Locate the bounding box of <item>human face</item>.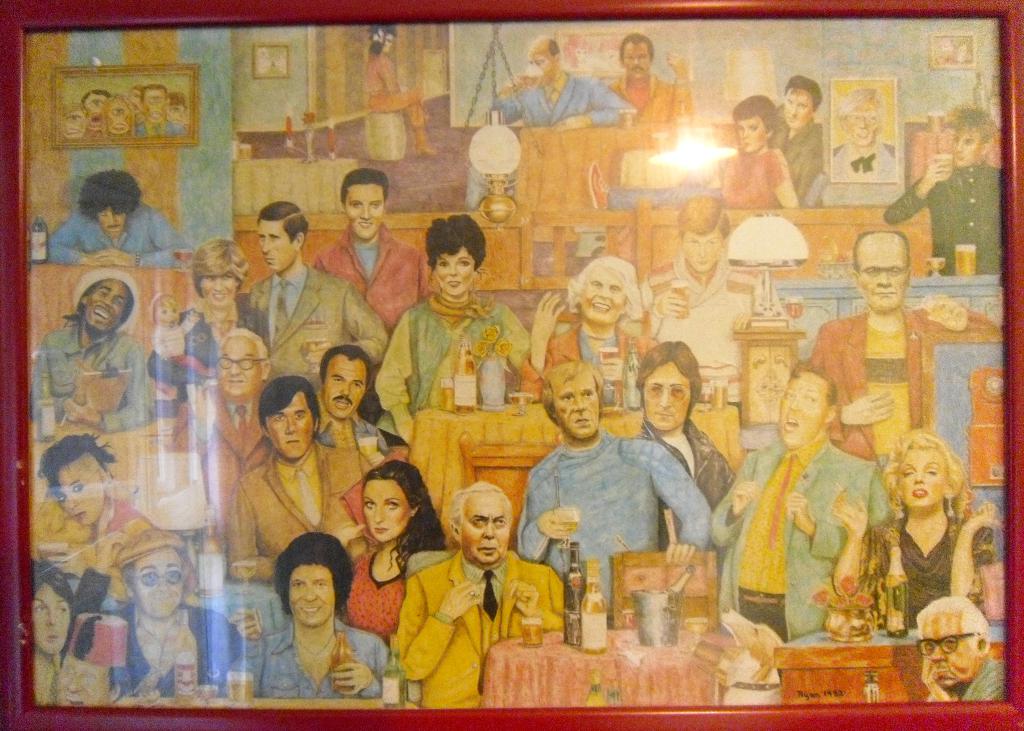
Bounding box: <box>262,390,316,451</box>.
